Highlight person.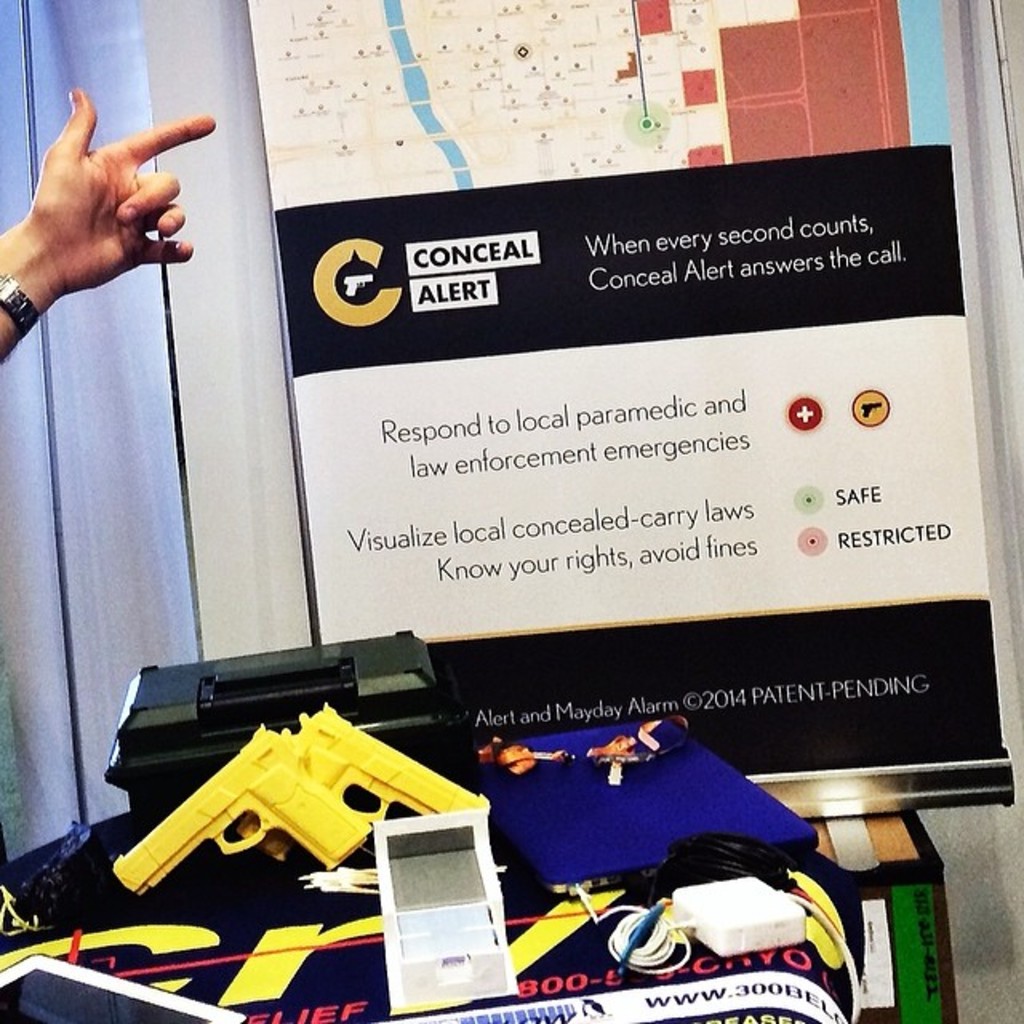
Highlighted region: x1=8, y1=30, x2=208, y2=350.
